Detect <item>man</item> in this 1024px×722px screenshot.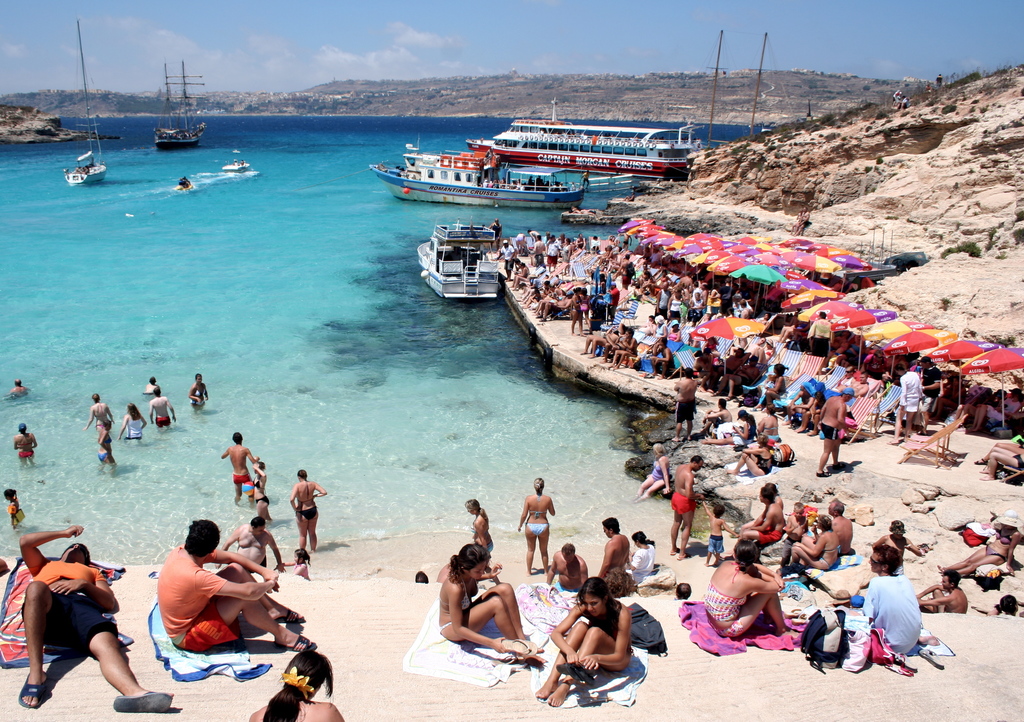
Detection: rect(700, 397, 732, 436).
